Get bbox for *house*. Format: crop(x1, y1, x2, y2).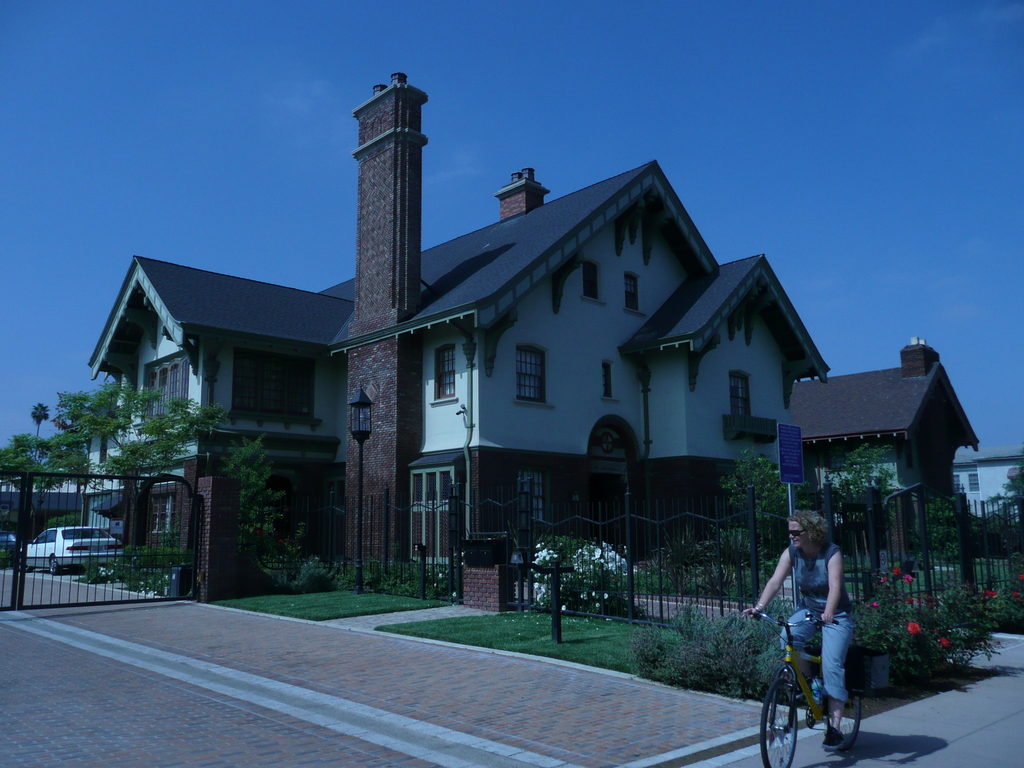
crop(790, 322, 995, 534).
